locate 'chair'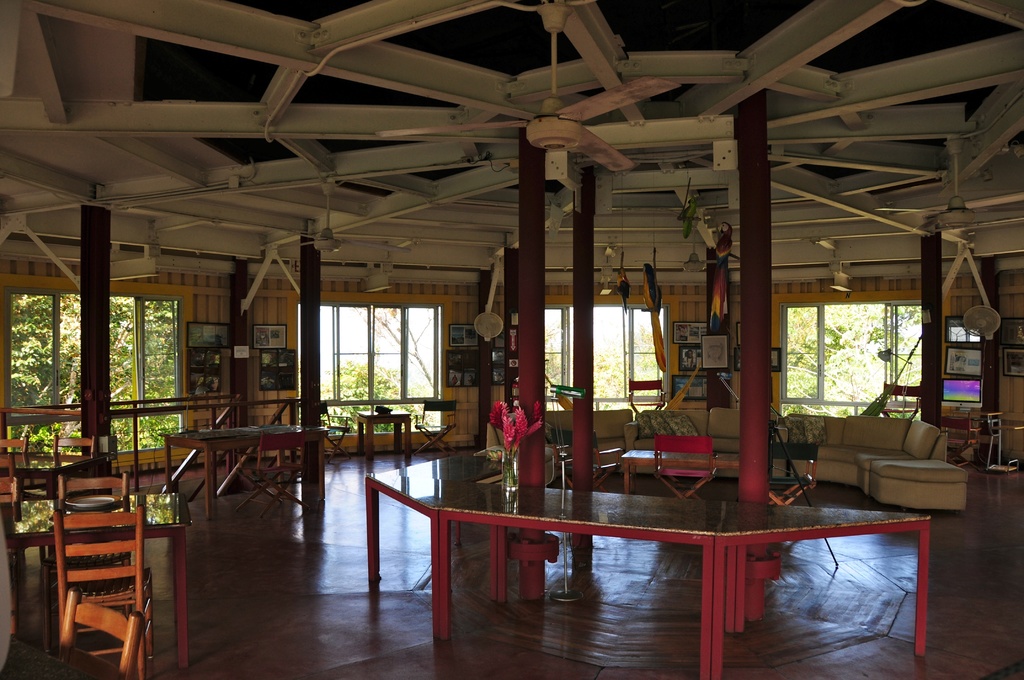
<bbox>550, 429, 626, 493</bbox>
